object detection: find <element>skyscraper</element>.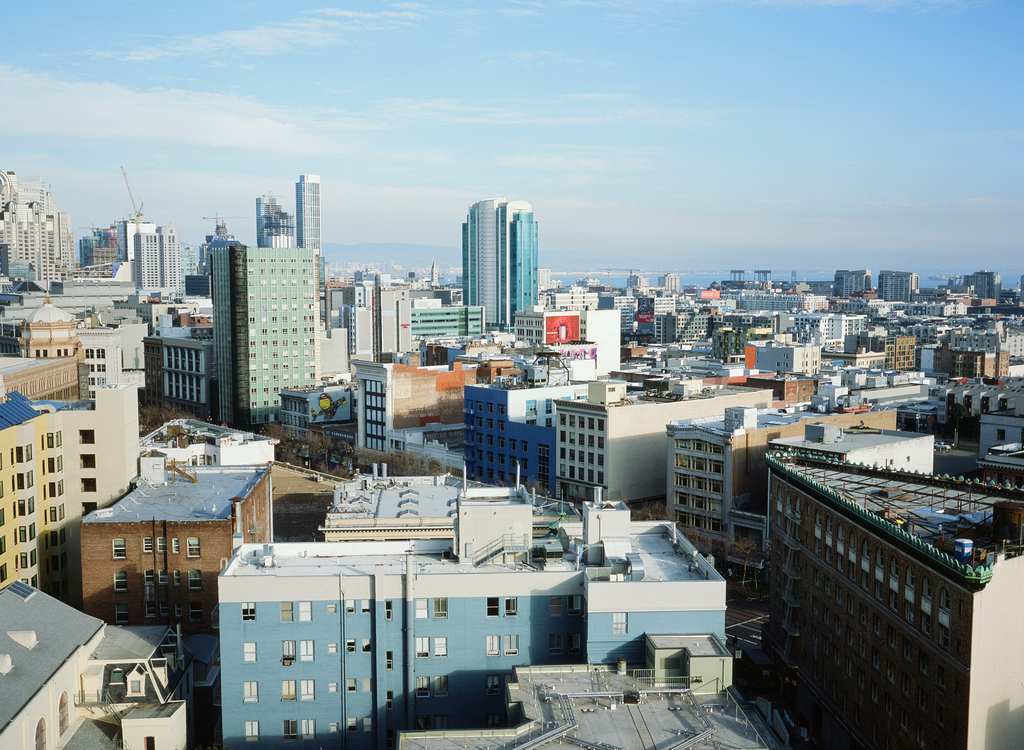
x1=135 y1=224 x2=181 y2=287.
